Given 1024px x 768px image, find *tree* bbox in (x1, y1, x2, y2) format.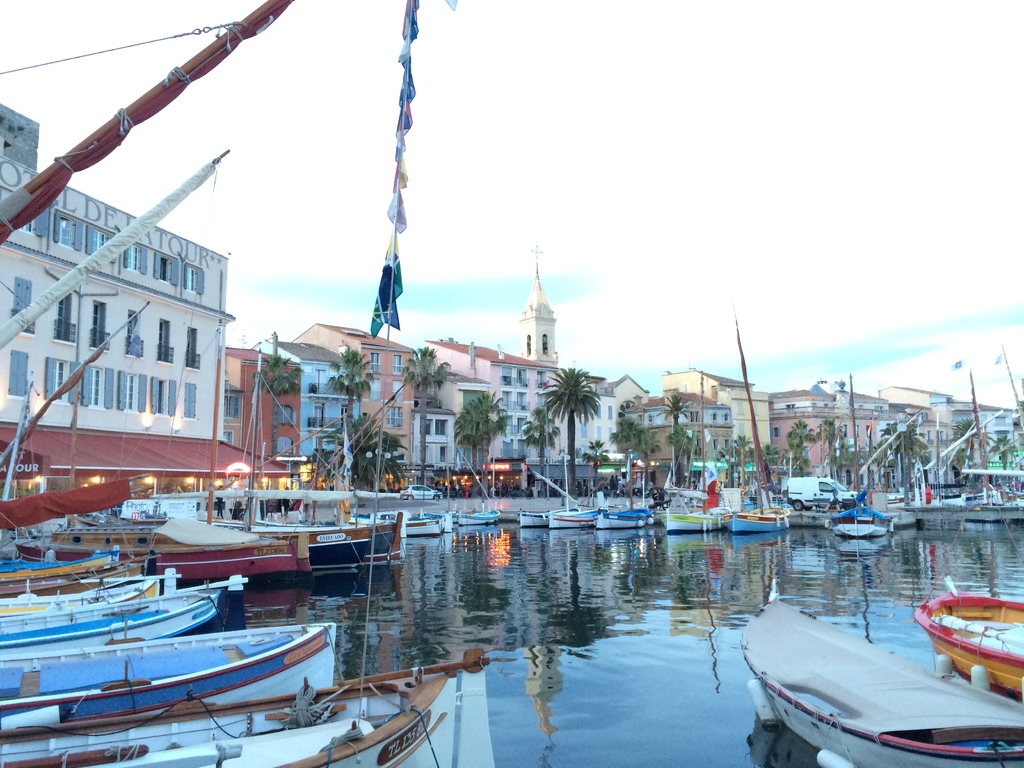
(402, 340, 447, 493).
